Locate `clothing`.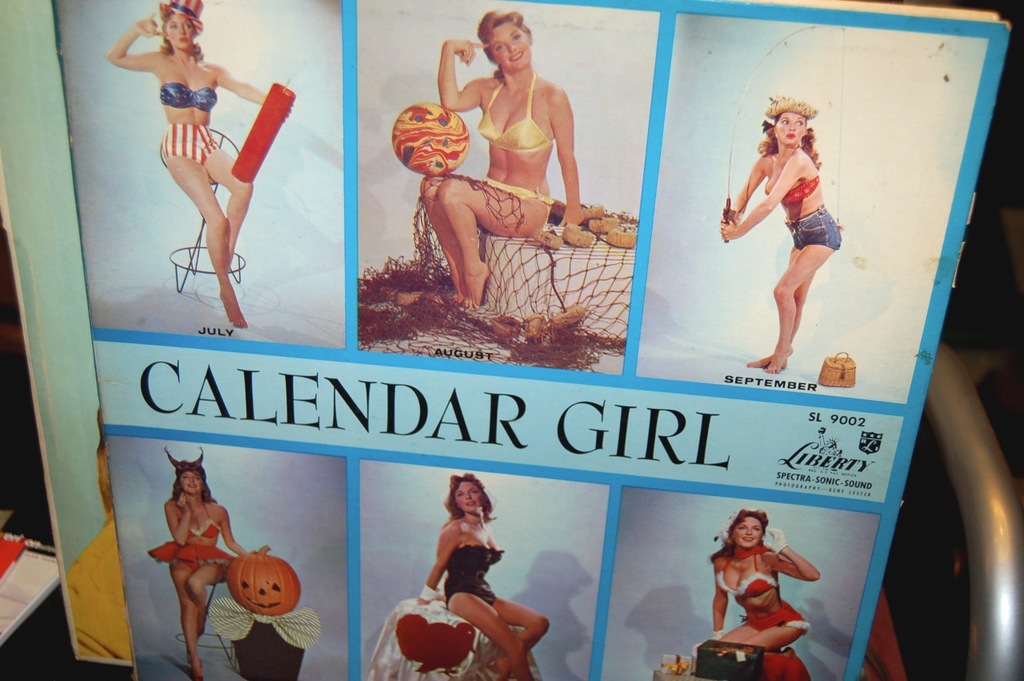
Bounding box: locate(182, 500, 220, 538).
